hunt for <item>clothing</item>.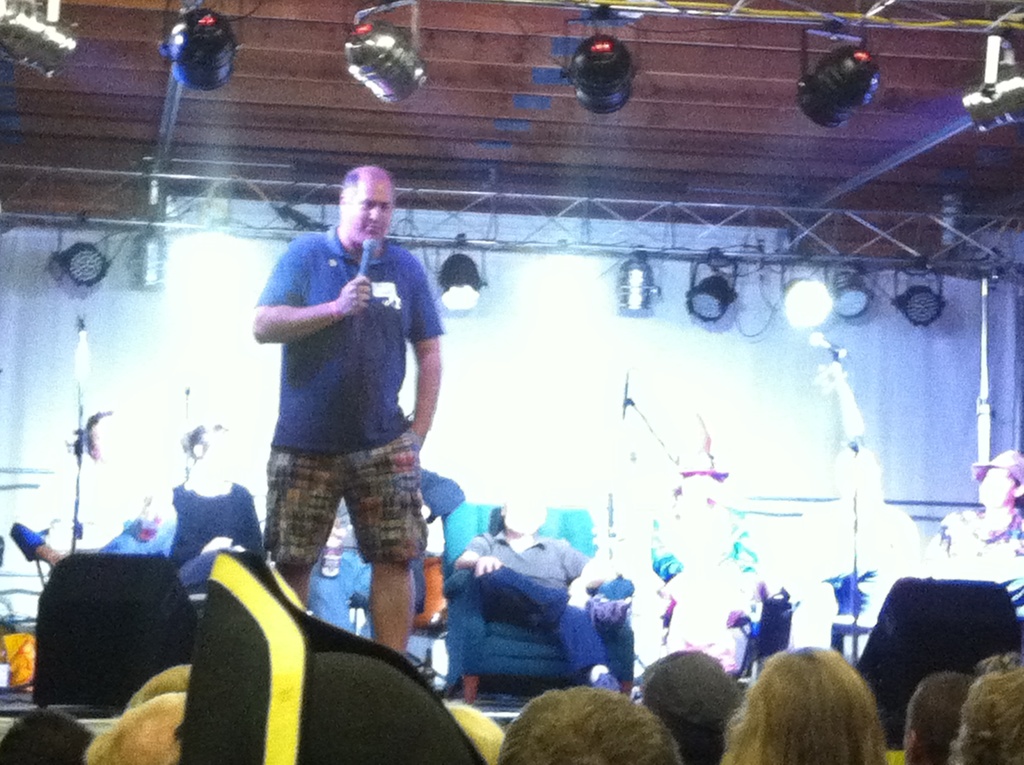
Hunted down at rect(469, 530, 595, 680).
